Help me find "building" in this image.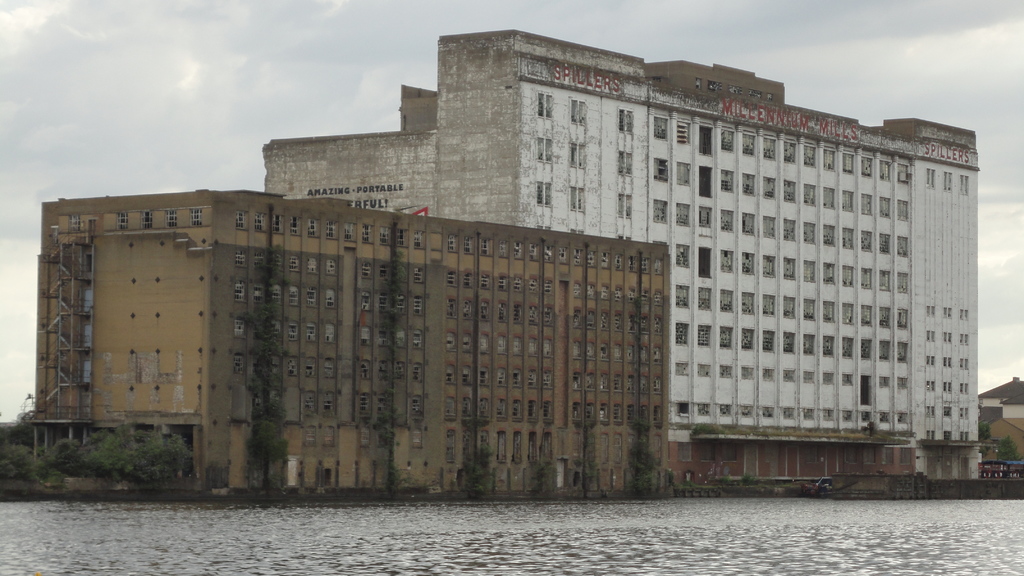
Found it: box=[263, 34, 977, 483].
